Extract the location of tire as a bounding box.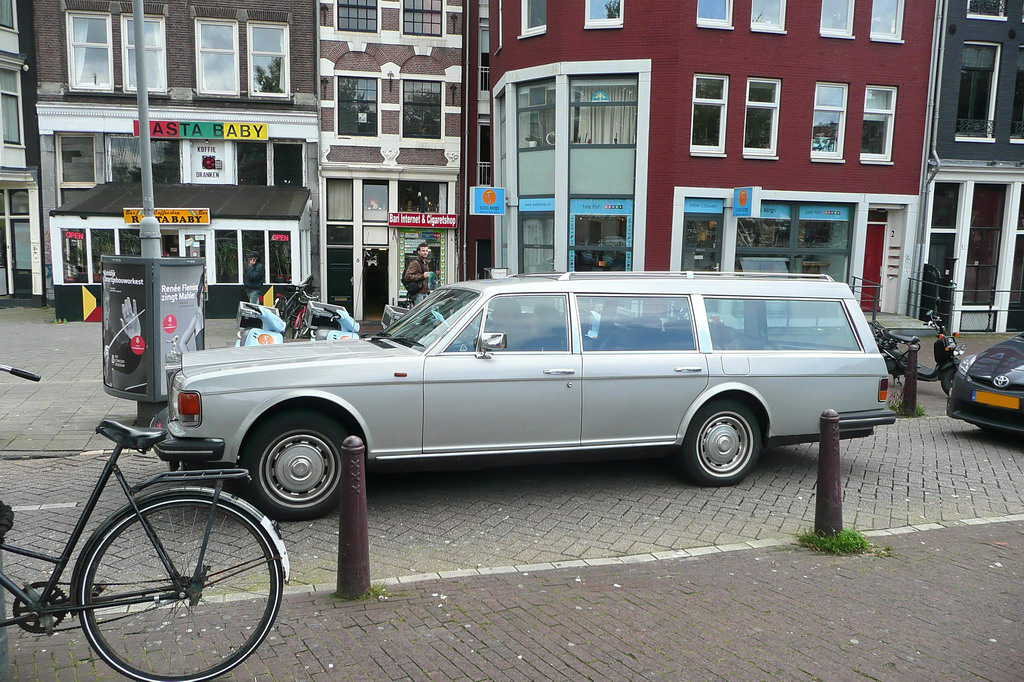
Rect(678, 399, 756, 485).
